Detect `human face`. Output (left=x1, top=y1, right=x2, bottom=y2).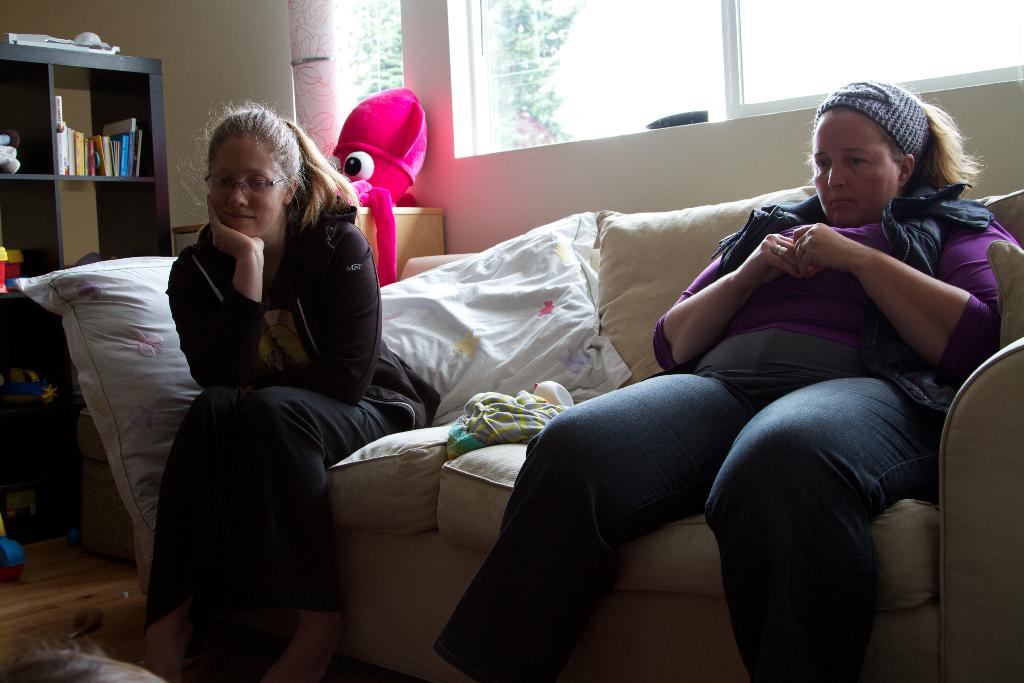
(left=206, top=135, right=285, bottom=240).
